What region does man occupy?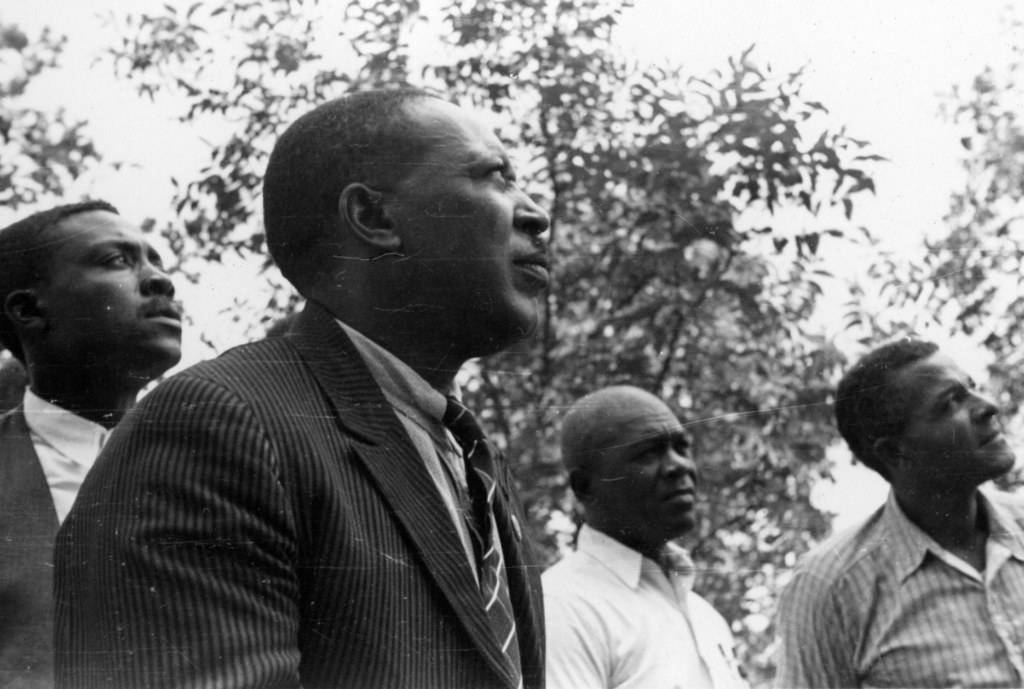
region(61, 94, 605, 679).
